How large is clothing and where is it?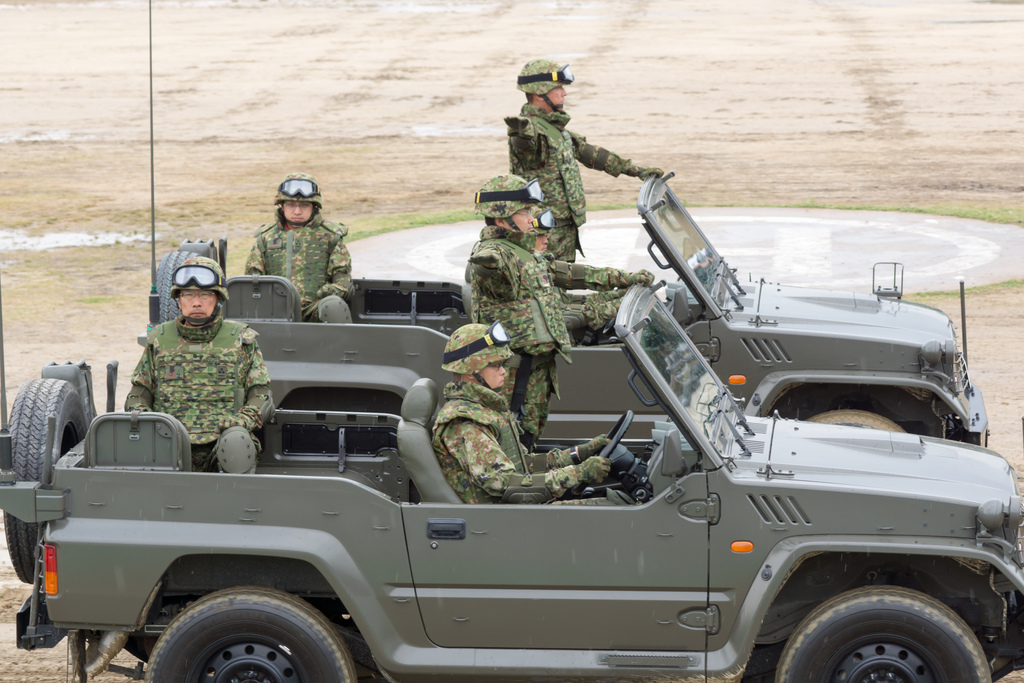
Bounding box: <box>104,295,274,459</box>.
